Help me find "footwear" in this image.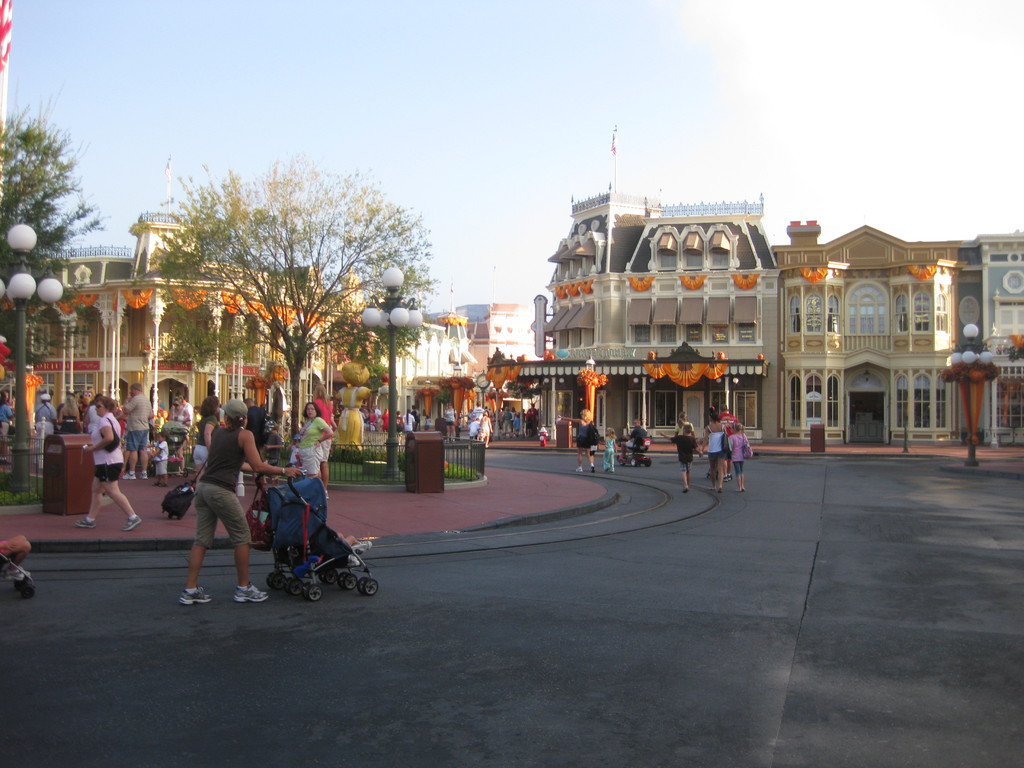
Found it: Rect(123, 515, 140, 529).
